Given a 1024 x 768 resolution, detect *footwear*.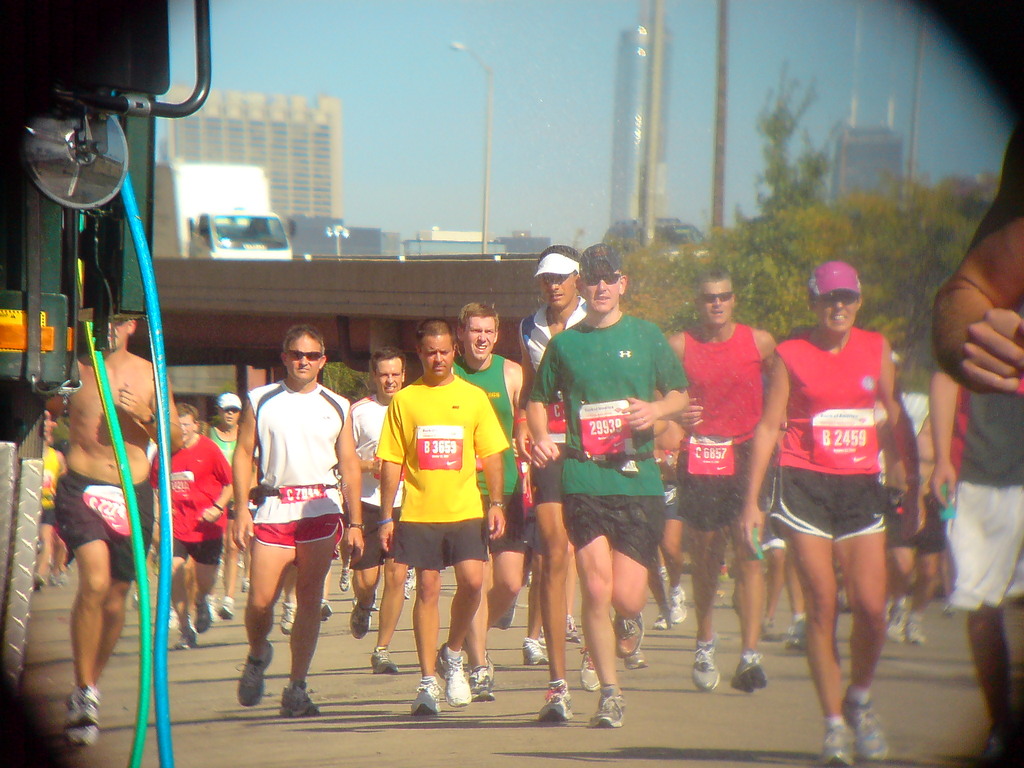
(369,643,403,676).
